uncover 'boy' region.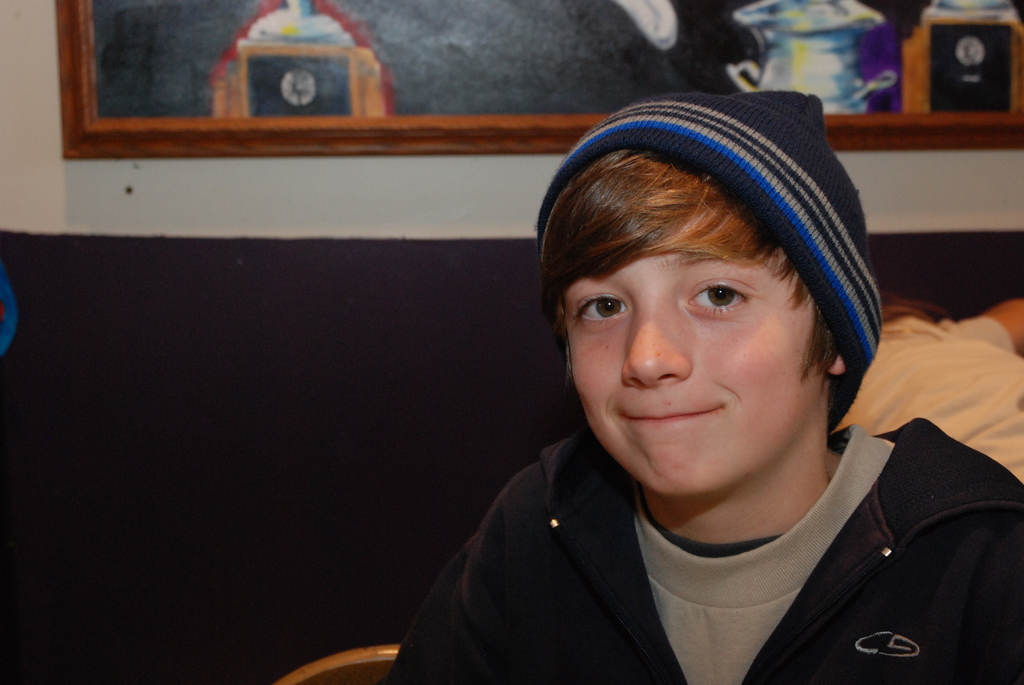
Uncovered: [413, 82, 978, 673].
